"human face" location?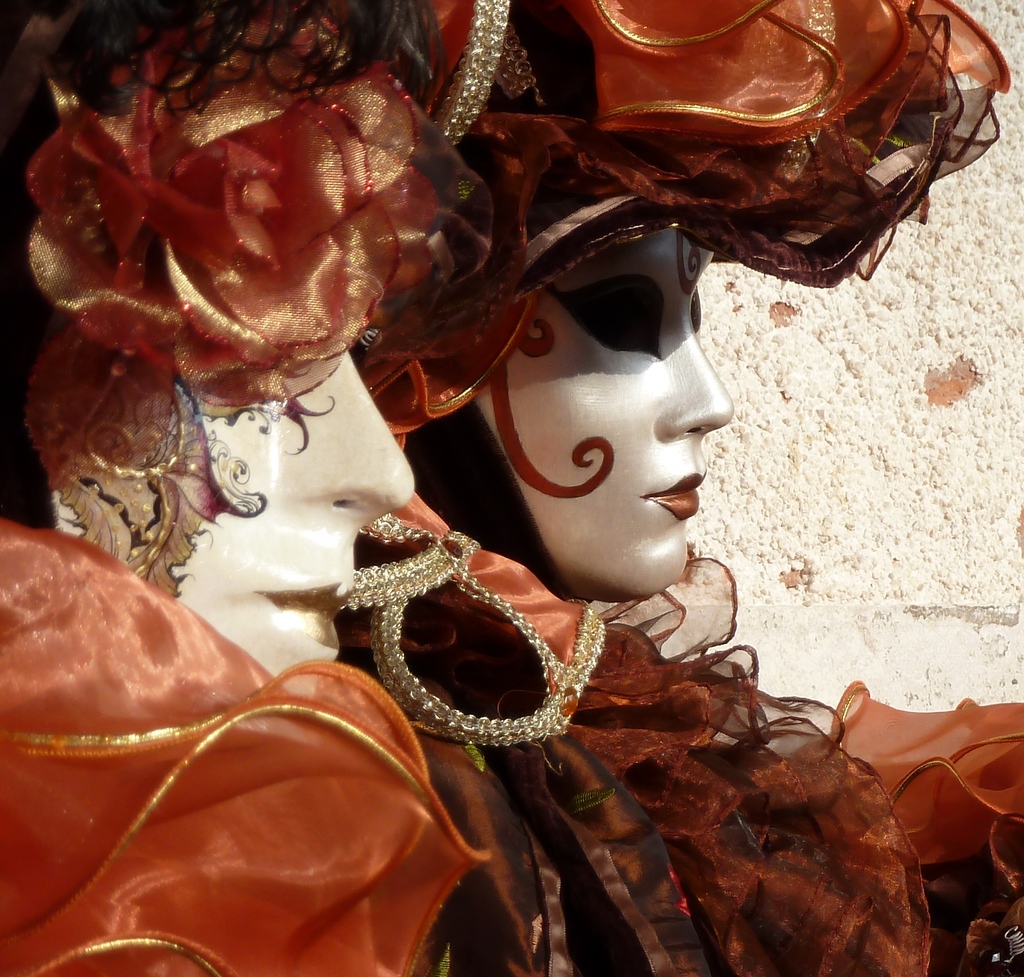
[43, 280, 405, 674]
